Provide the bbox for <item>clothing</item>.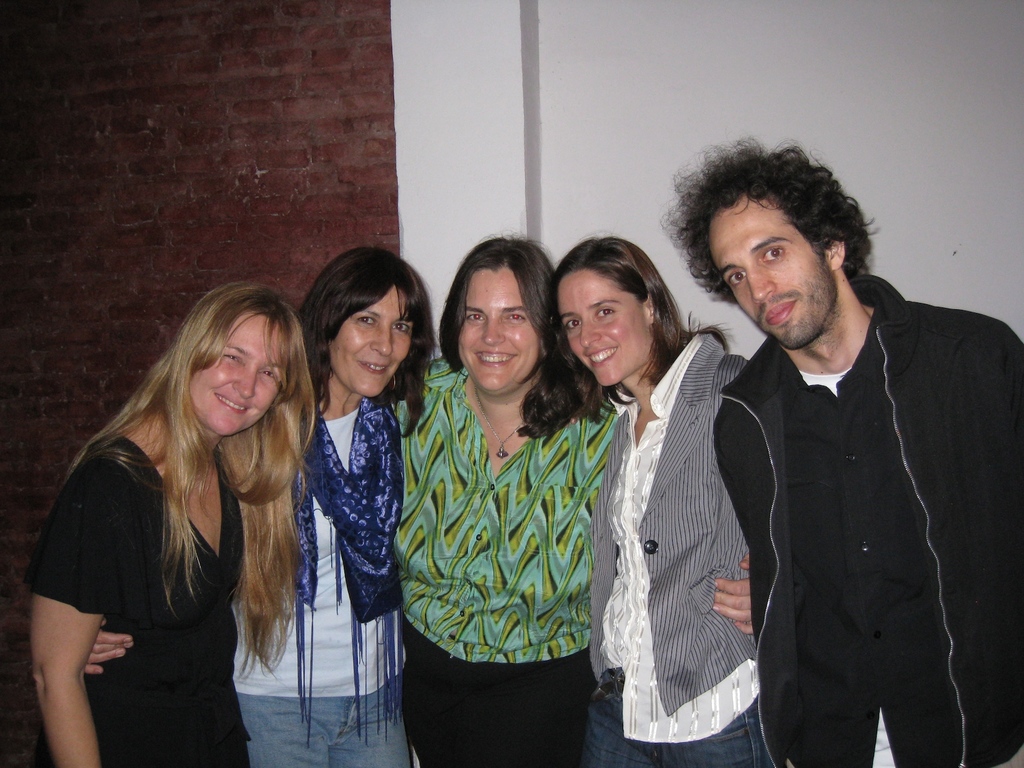
[389,351,627,767].
